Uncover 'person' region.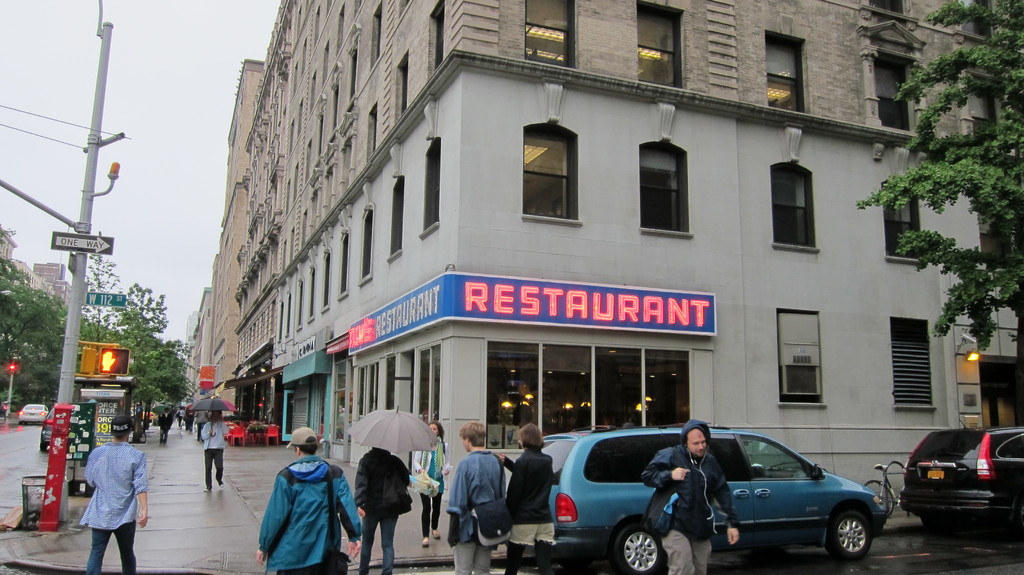
Uncovered: l=491, t=421, r=568, b=574.
